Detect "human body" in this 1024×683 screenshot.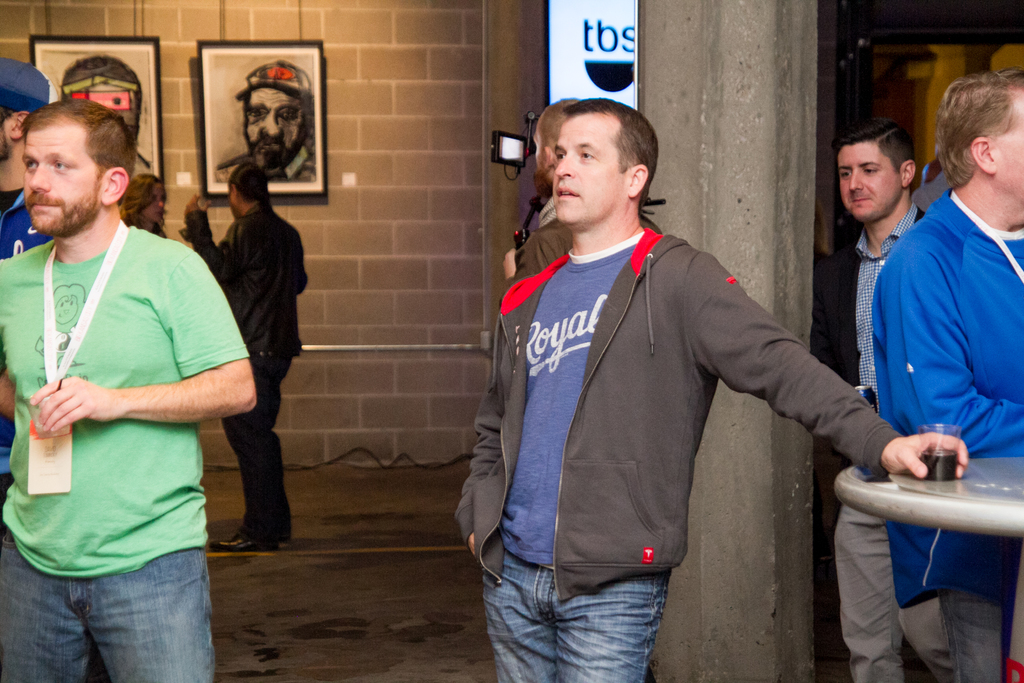
Detection: (left=181, top=152, right=314, bottom=550).
